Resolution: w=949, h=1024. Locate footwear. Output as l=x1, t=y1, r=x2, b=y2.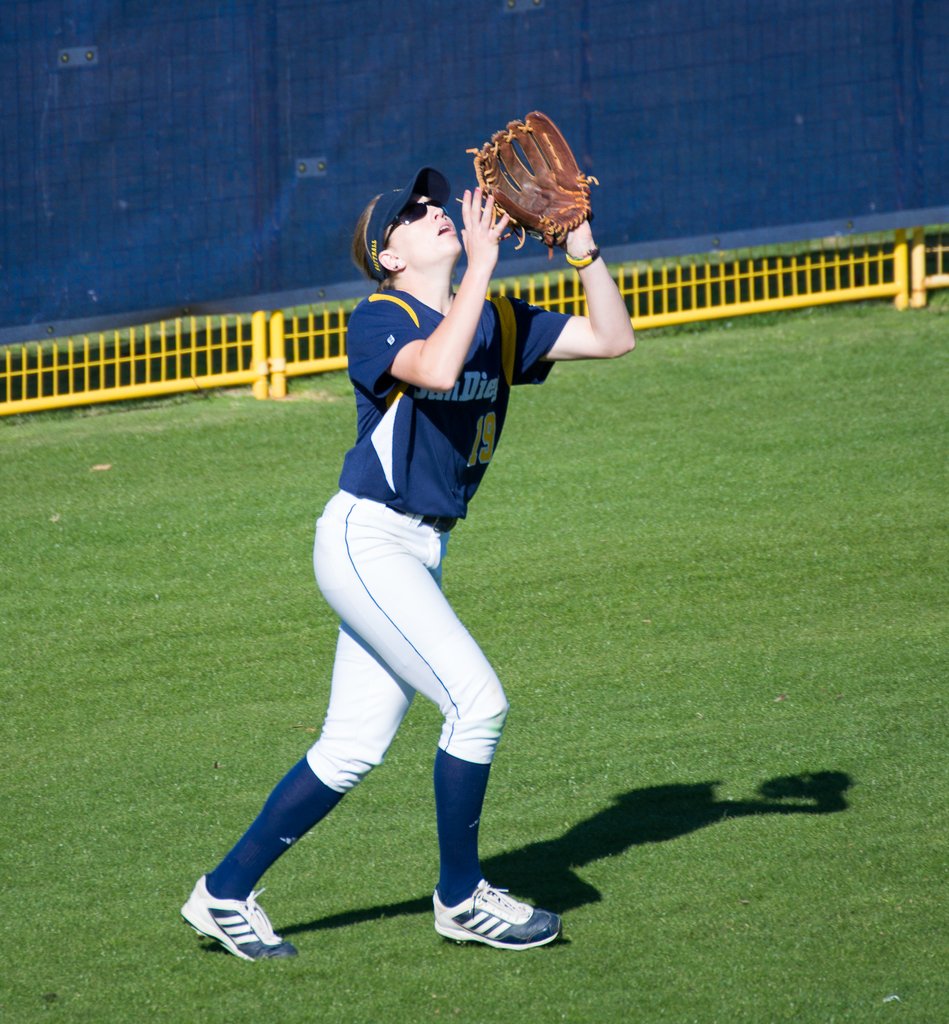
l=177, t=867, r=304, b=955.
